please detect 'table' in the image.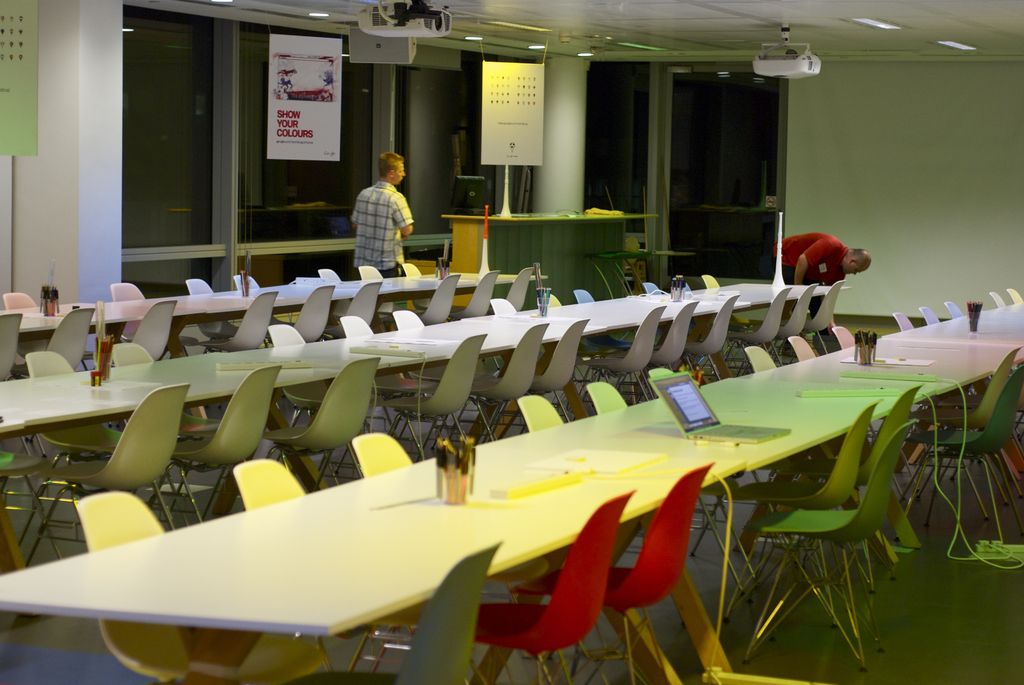
[879, 296, 1023, 346].
